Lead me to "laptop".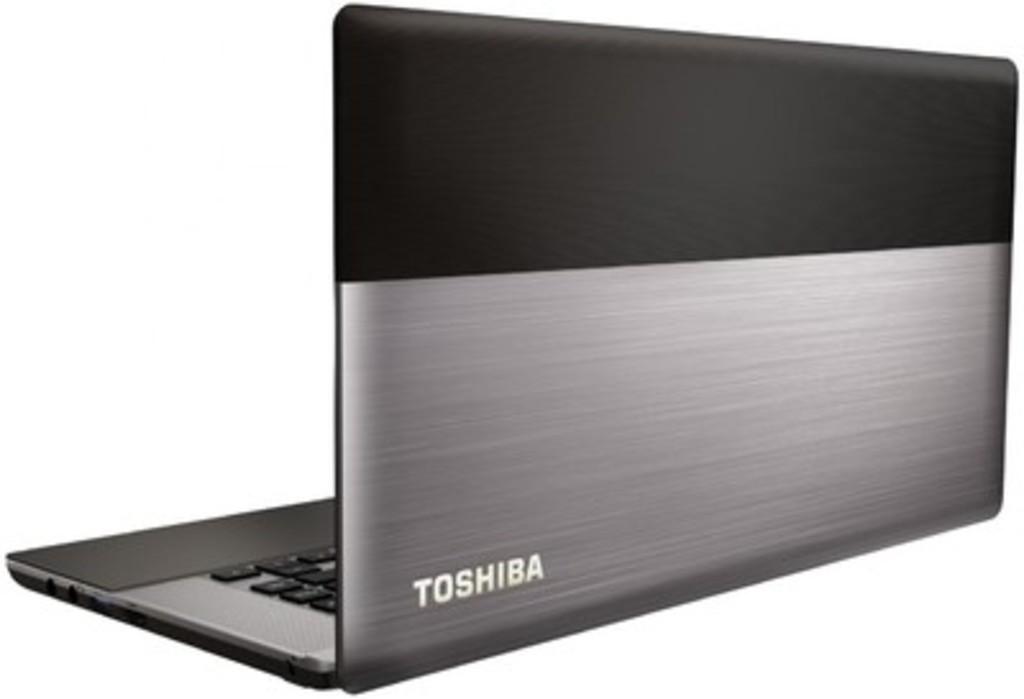
Lead to locate(38, 44, 998, 698).
